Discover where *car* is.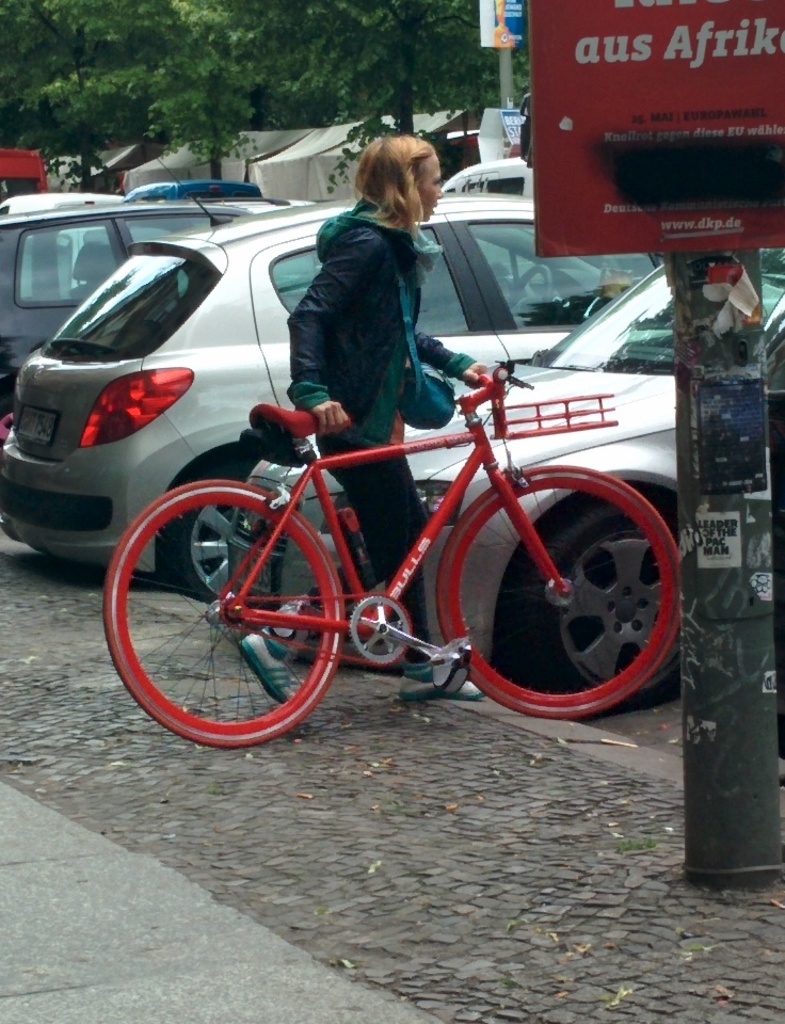
Discovered at bbox=(0, 195, 660, 591).
